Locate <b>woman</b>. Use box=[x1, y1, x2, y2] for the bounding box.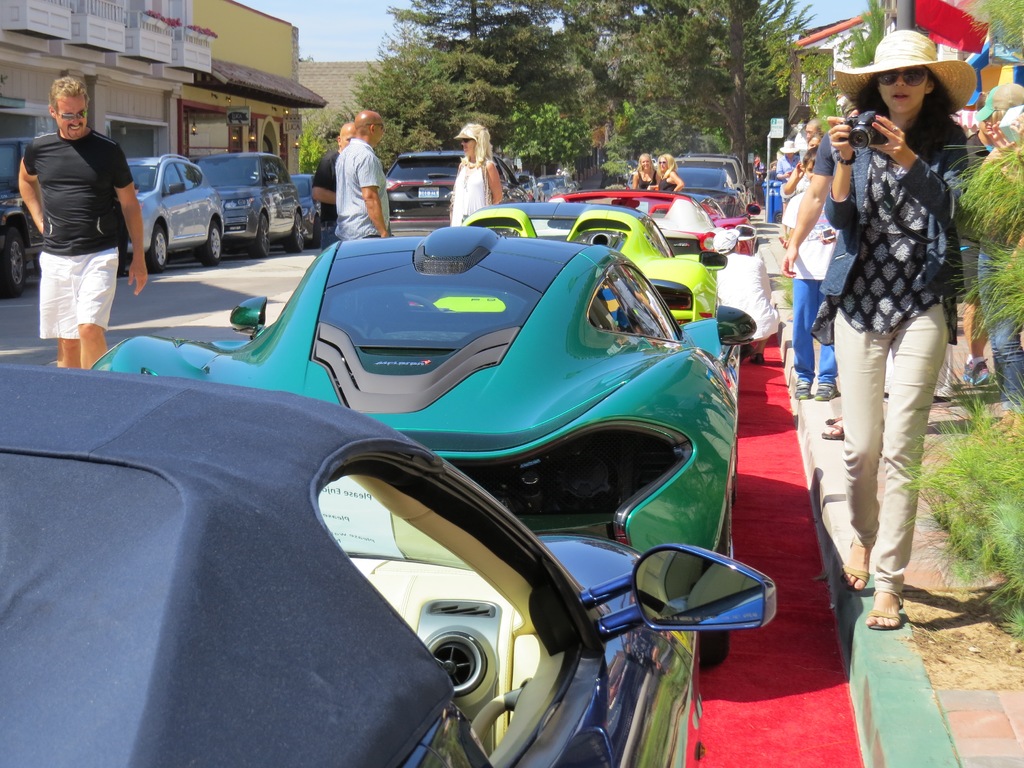
box=[447, 120, 502, 227].
